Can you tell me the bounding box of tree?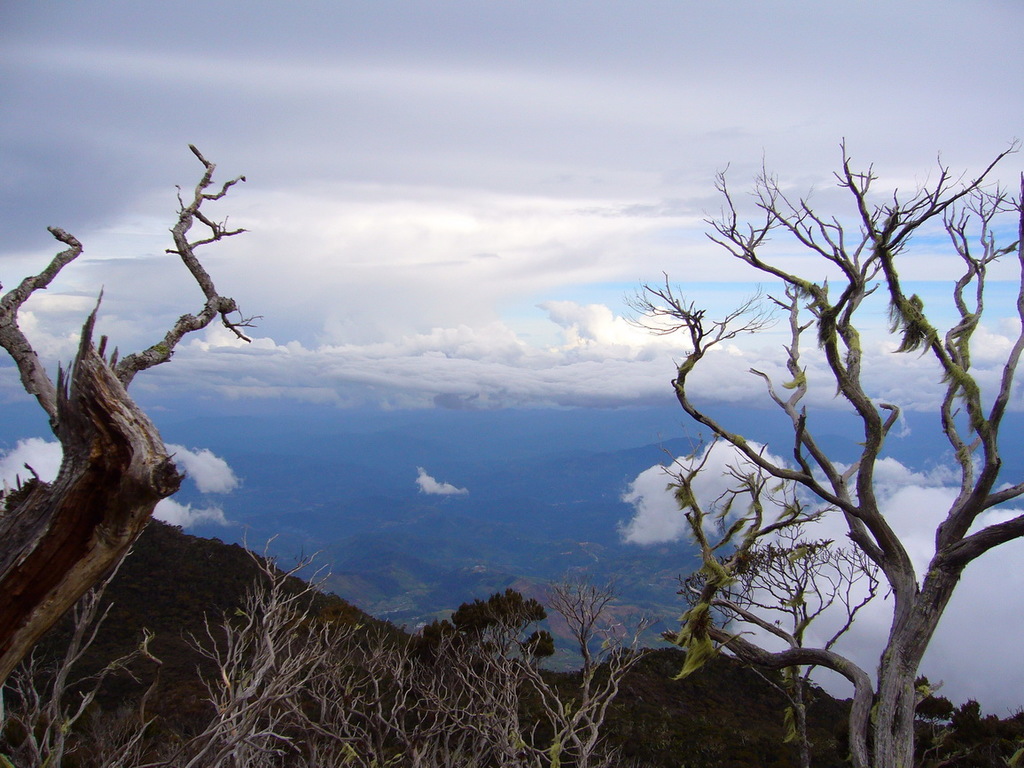
(622,104,977,767).
